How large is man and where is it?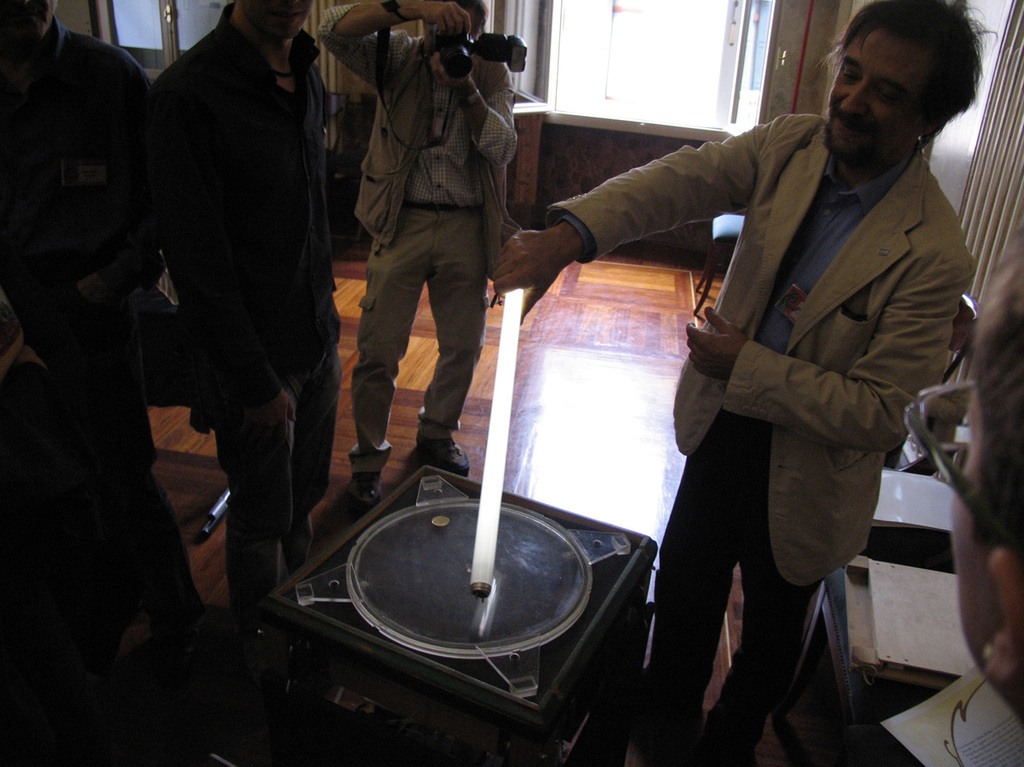
Bounding box: x1=0 y1=0 x2=177 y2=665.
